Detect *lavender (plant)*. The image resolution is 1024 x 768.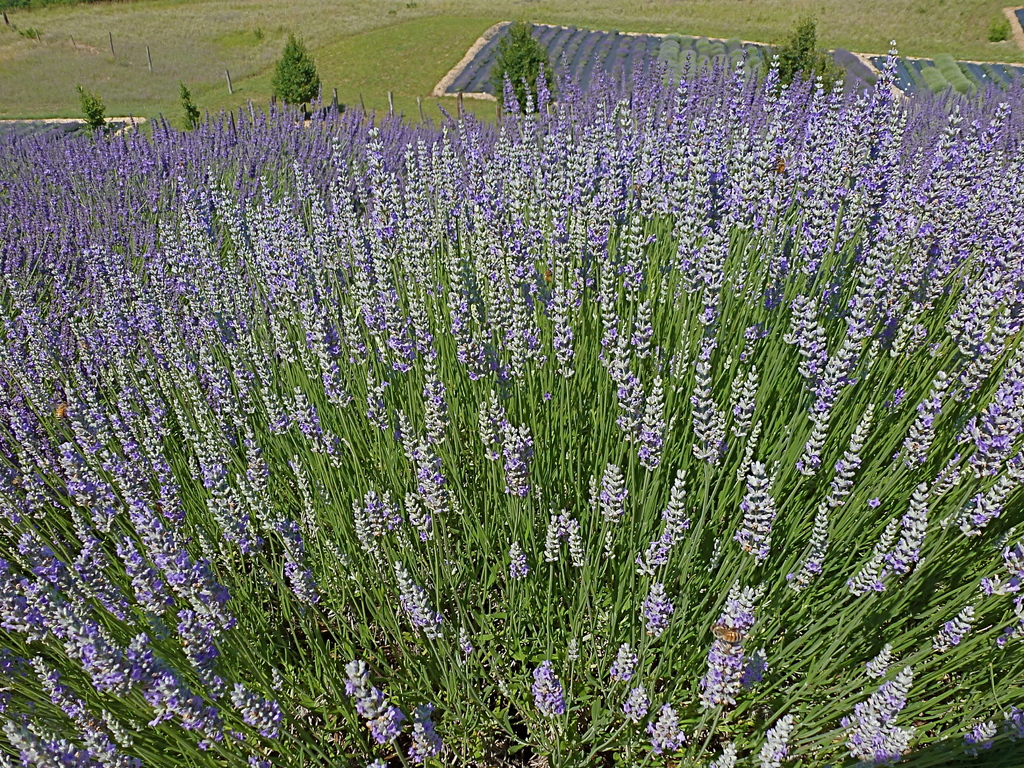
[x1=582, y1=466, x2=637, y2=562].
